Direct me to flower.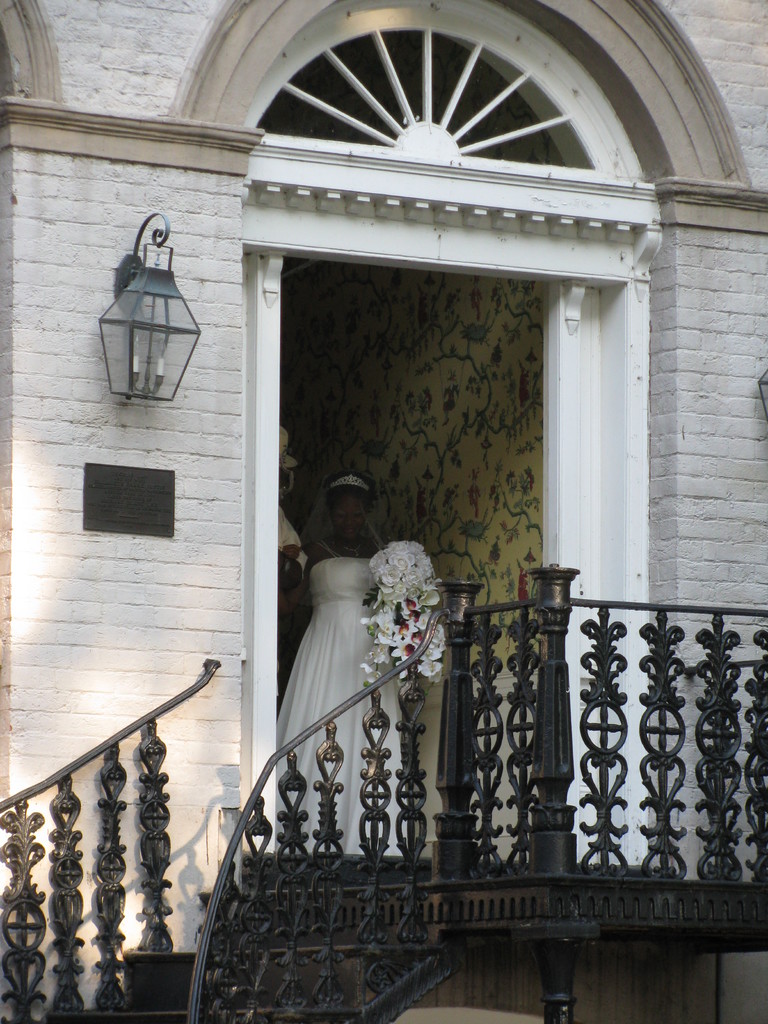
Direction: (357, 611, 373, 627).
